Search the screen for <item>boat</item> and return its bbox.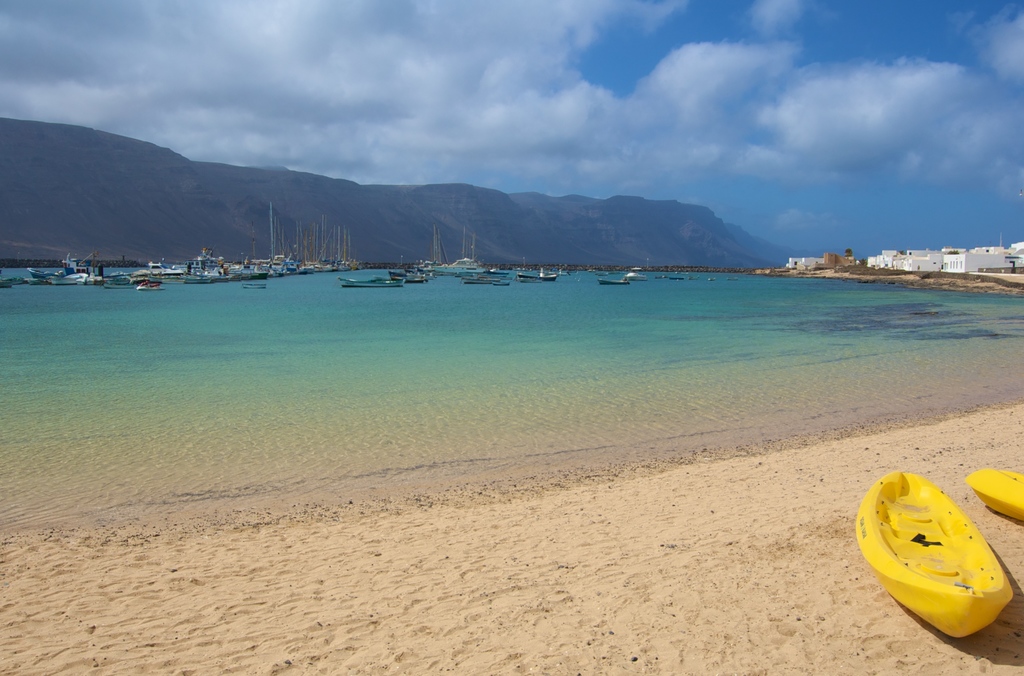
Found: box(668, 274, 685, 282).
